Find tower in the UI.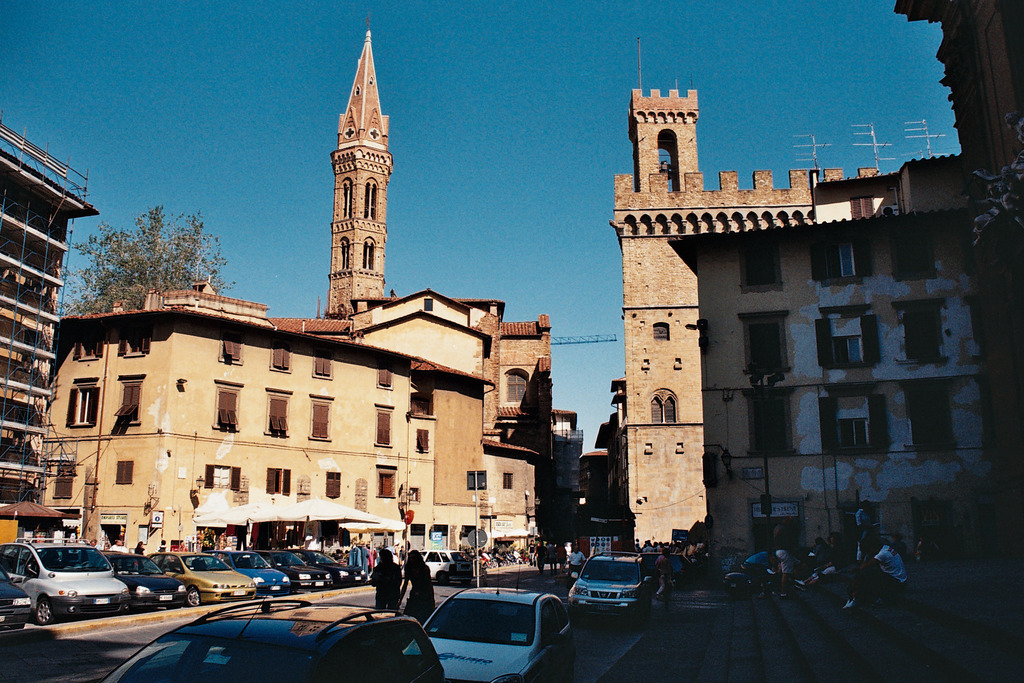
UI element at 330:21:394:315.
